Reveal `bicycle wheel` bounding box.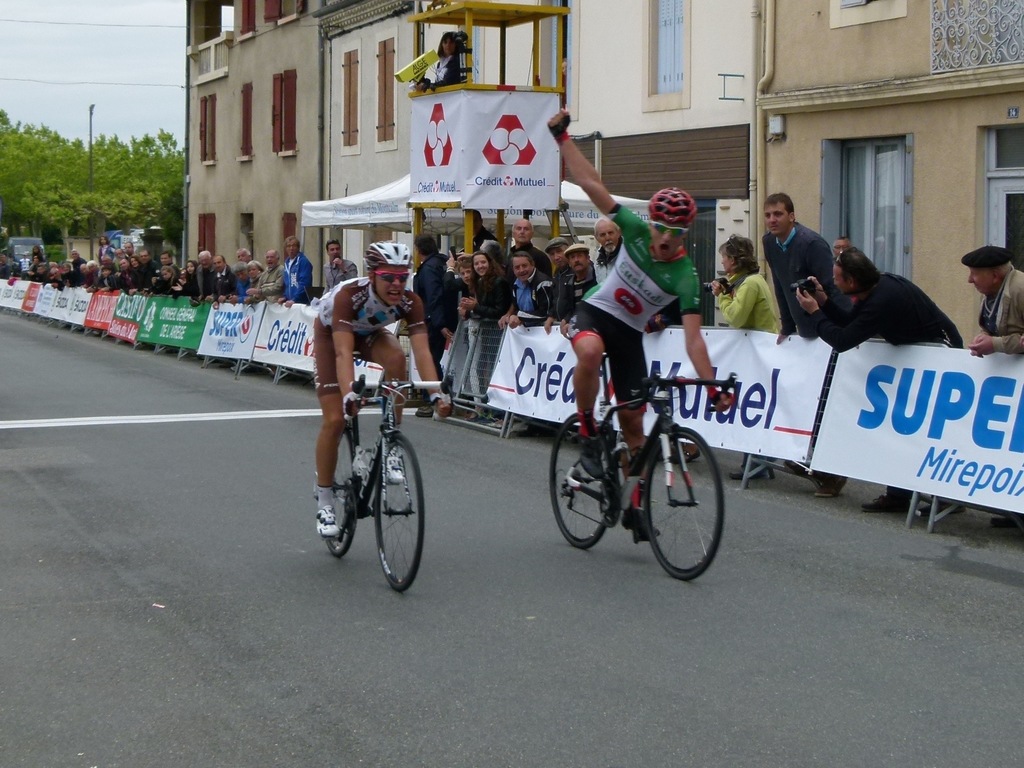
Revealed: Rect(644, 429, 726, 584).
